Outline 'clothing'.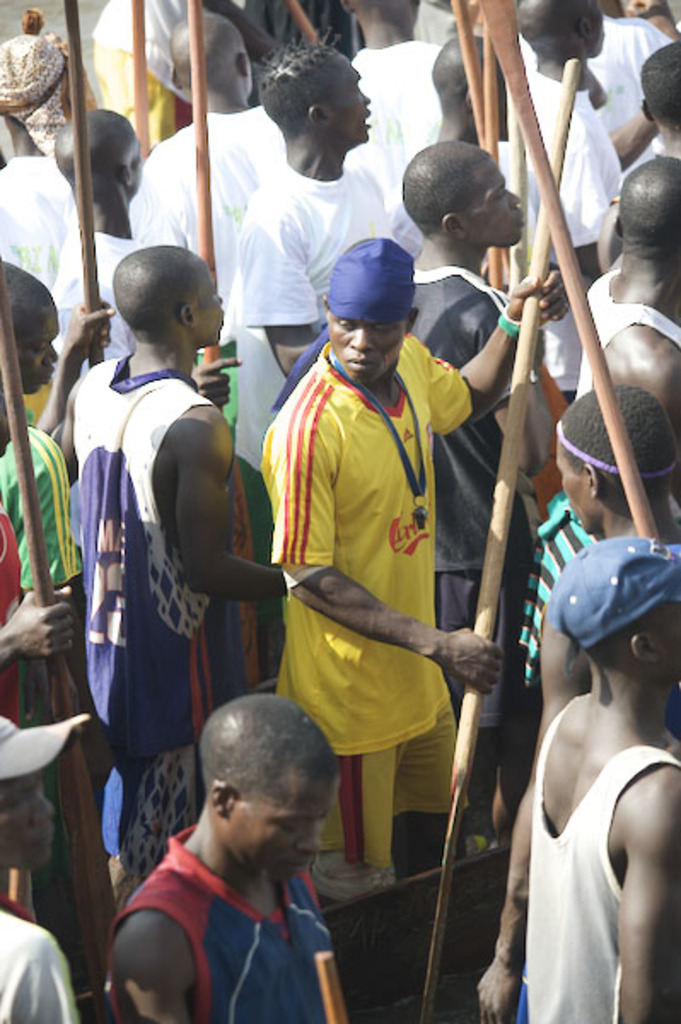
Outline: pyautogui.locateOnScreen(500, 79, 613, 239).
